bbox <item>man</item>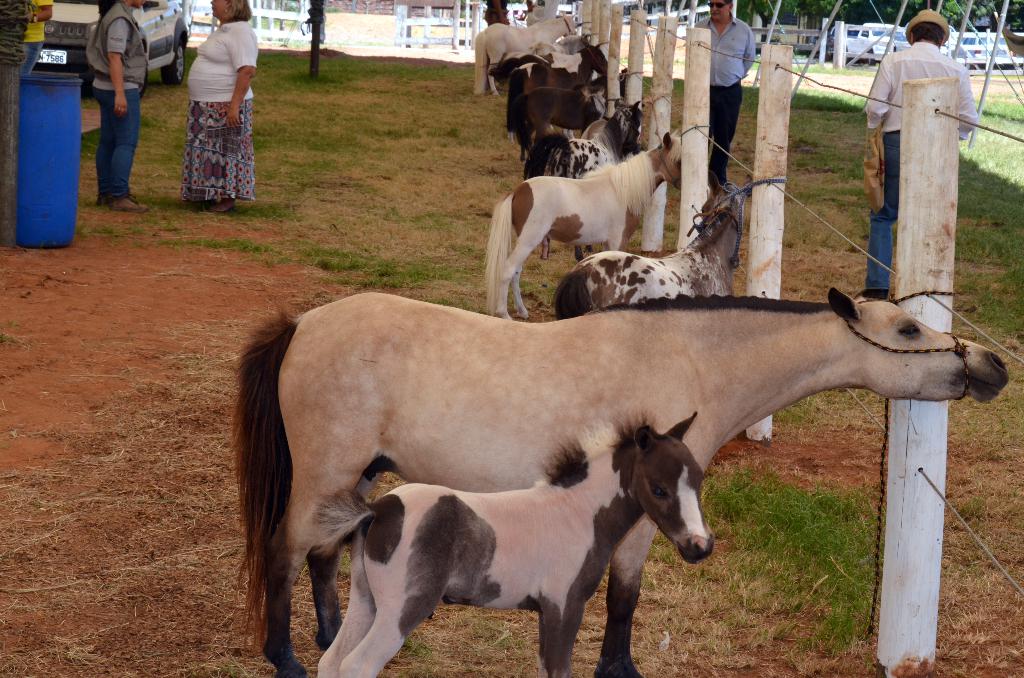
24,0,53,75
